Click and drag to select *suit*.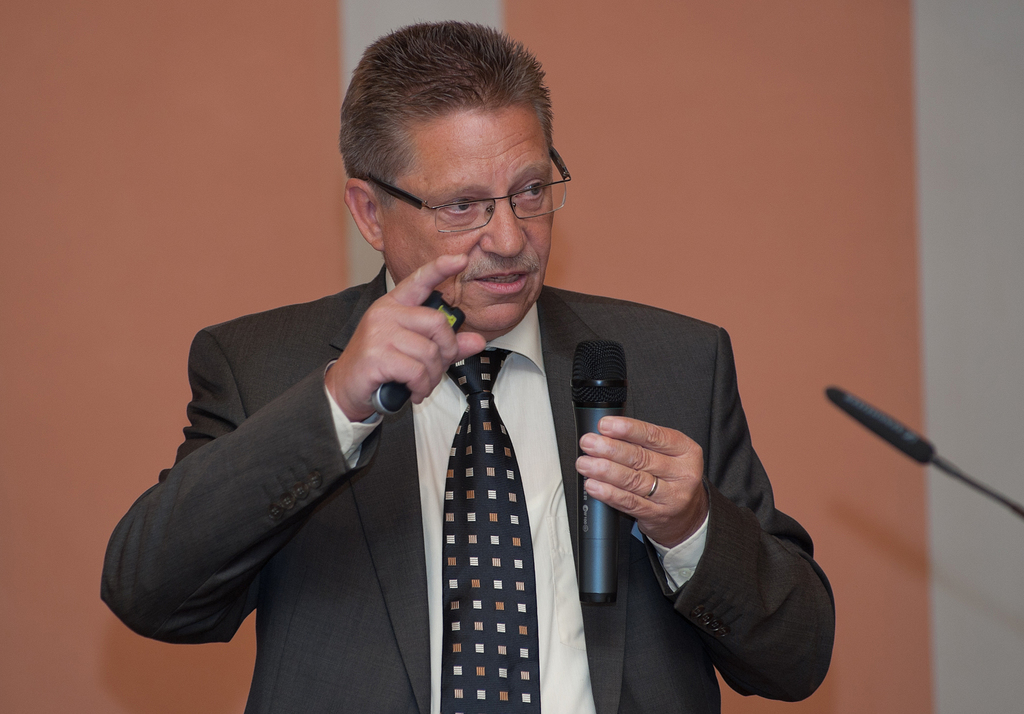
Selection: bbox(189, 143, 759, 704).
